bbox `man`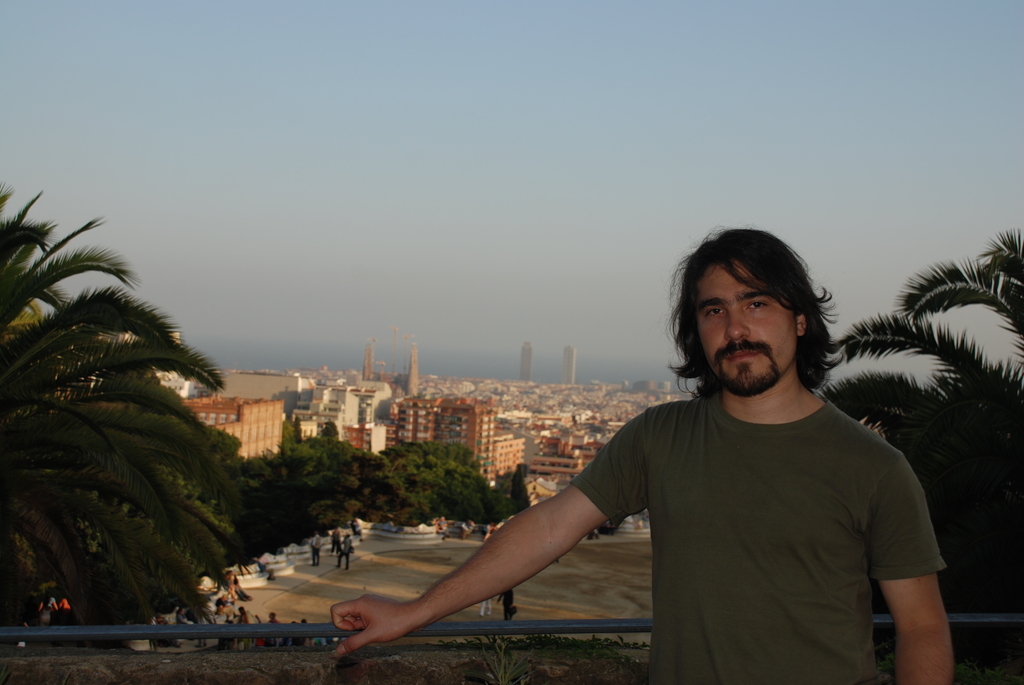
(left=334, top=530, right=356, bottom=569)
